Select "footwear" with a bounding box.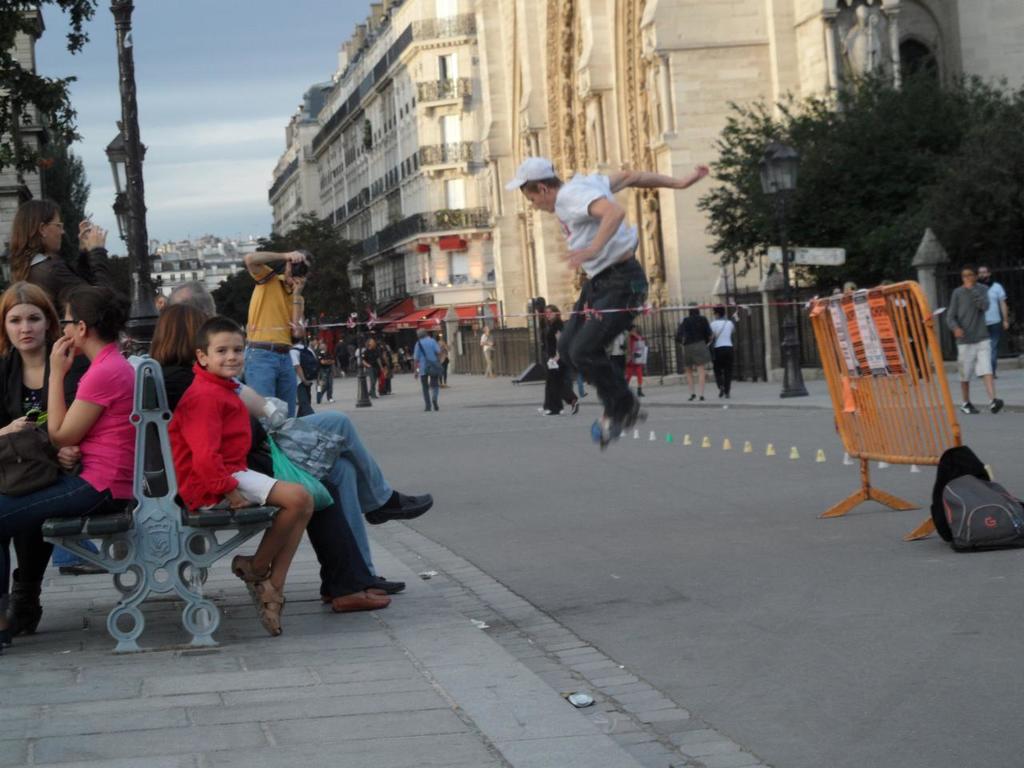
rect(570, 404, 578, 414).
